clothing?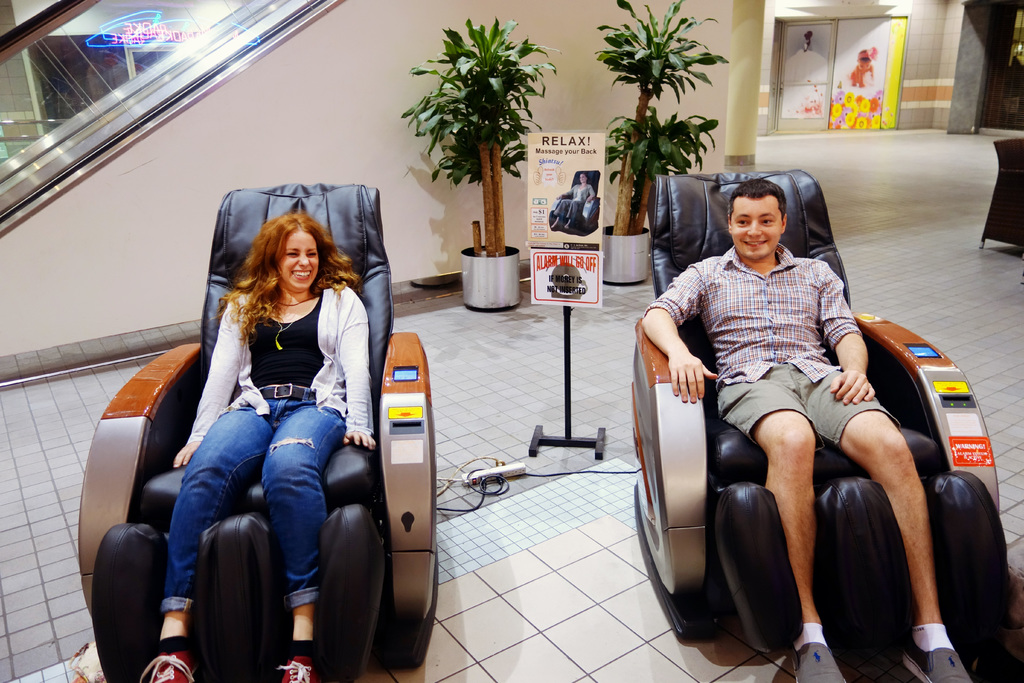
[x1=172, y1=262, x2=374, y2=545]
